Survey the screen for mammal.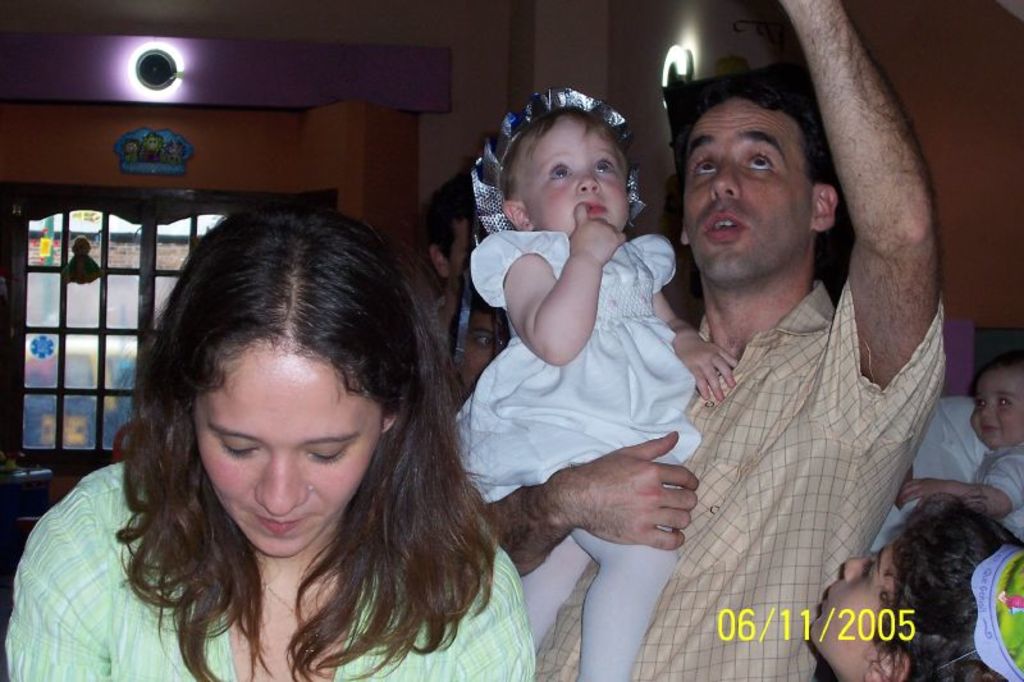
Survey found: box=[484, 0, 946, 681].
